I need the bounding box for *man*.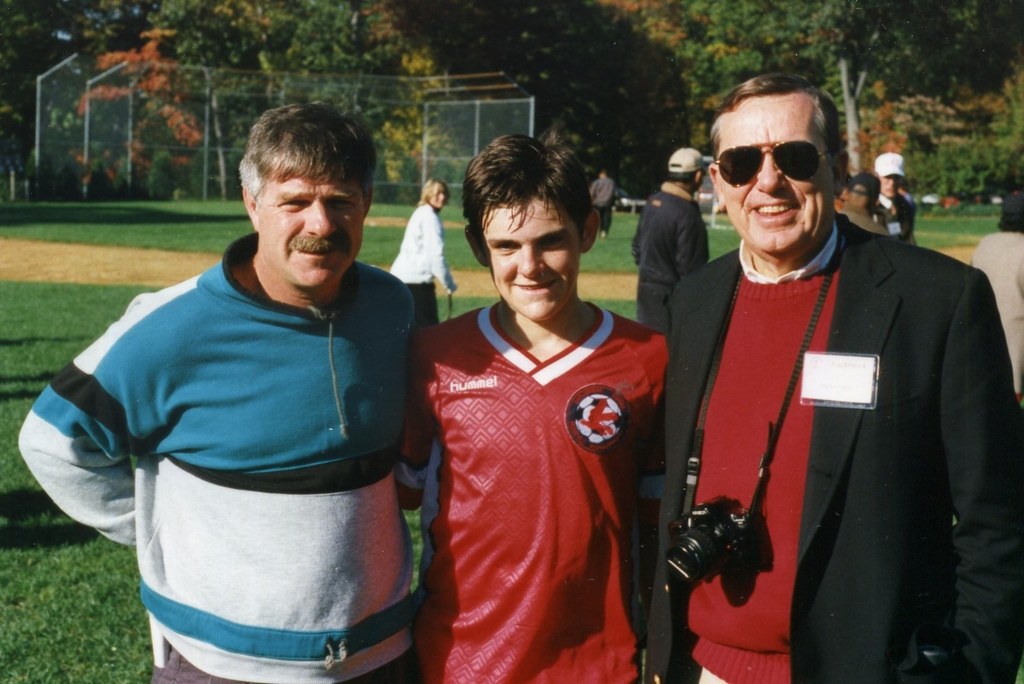
Here it is: (395,127,671,683).
